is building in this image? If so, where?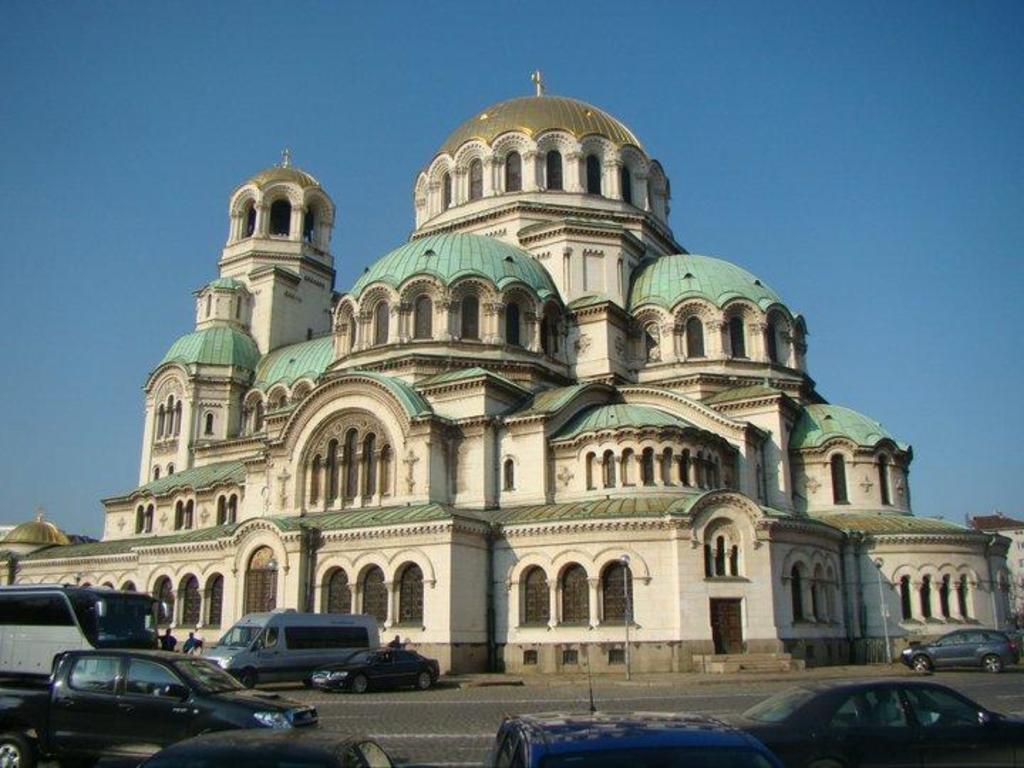
Yes, at [left=0, top=67, right=1023, bottom=676].
